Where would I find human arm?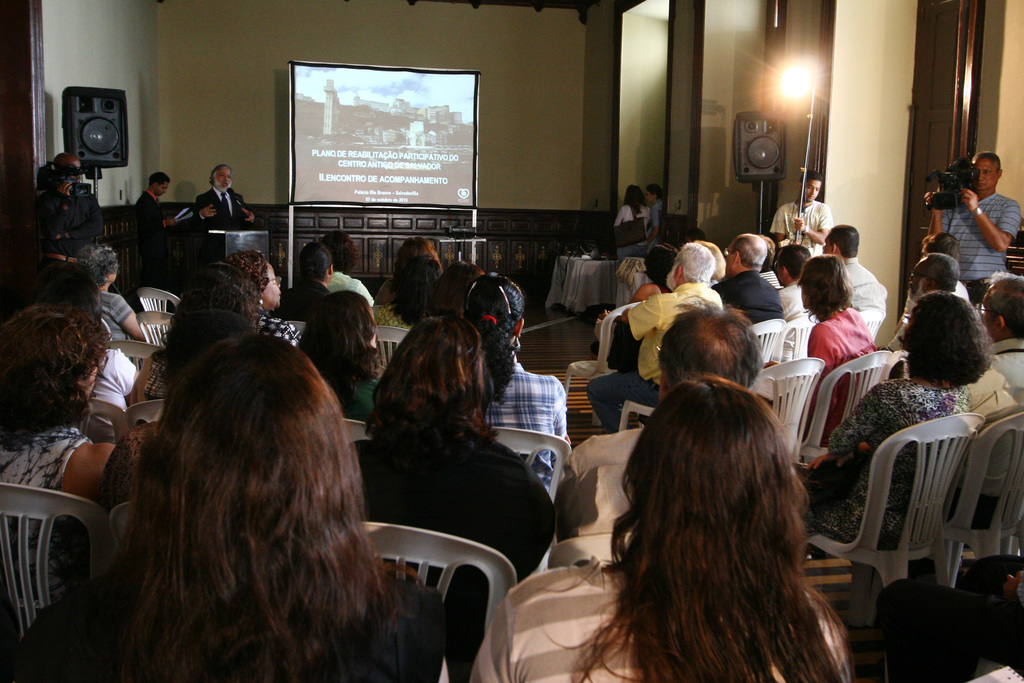
At (189,194,218,232).
